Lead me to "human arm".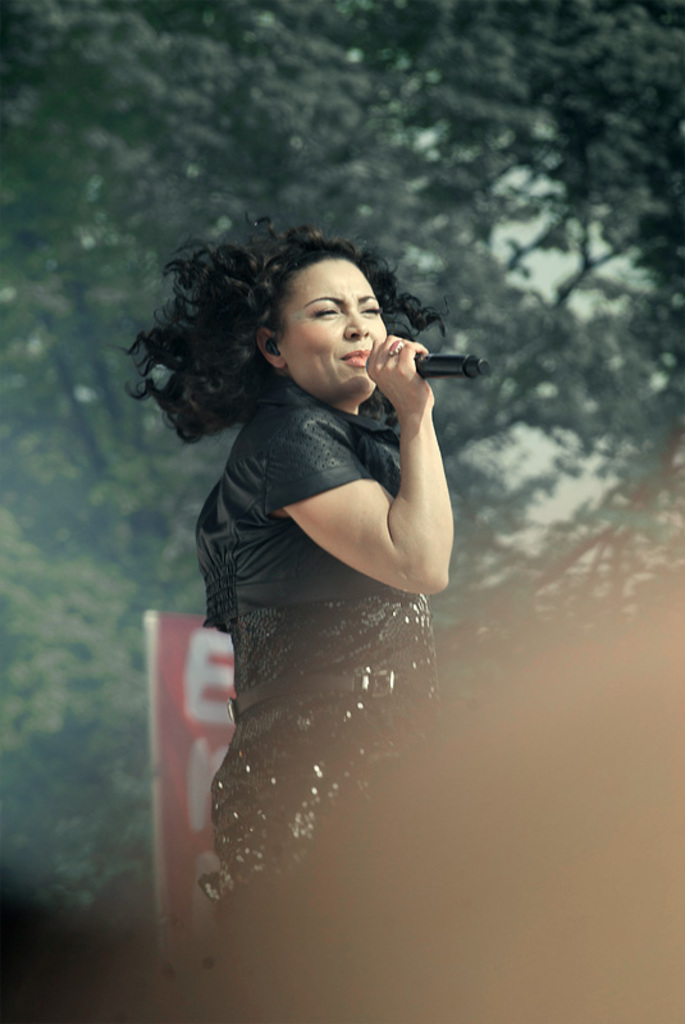
Lead to bbox=(279, 323, 457, 598).
